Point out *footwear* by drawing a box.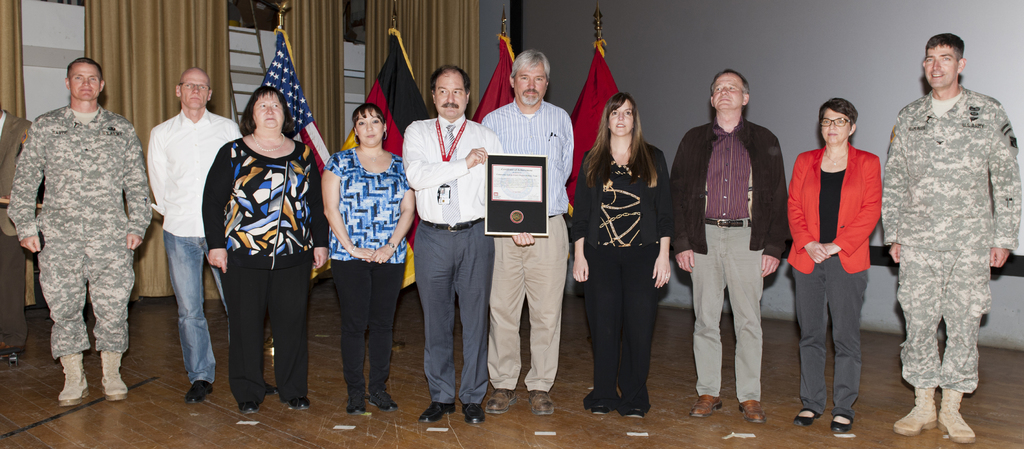
bbox(736, 400, 770, 425).
